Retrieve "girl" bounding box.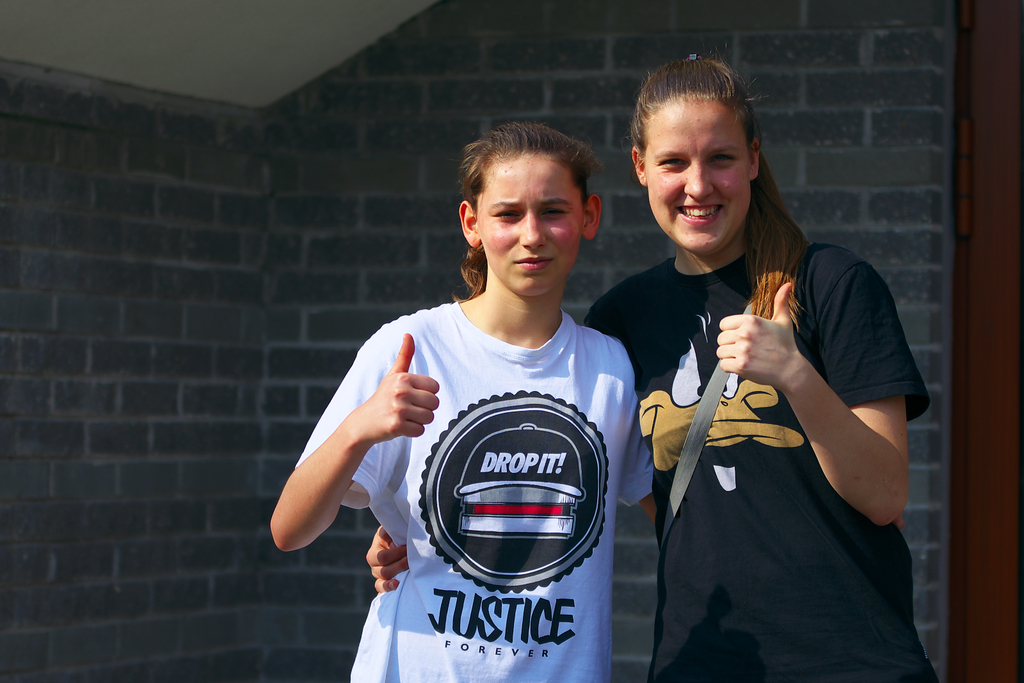
Bounding box: <box>367,58,946,682</box>.
